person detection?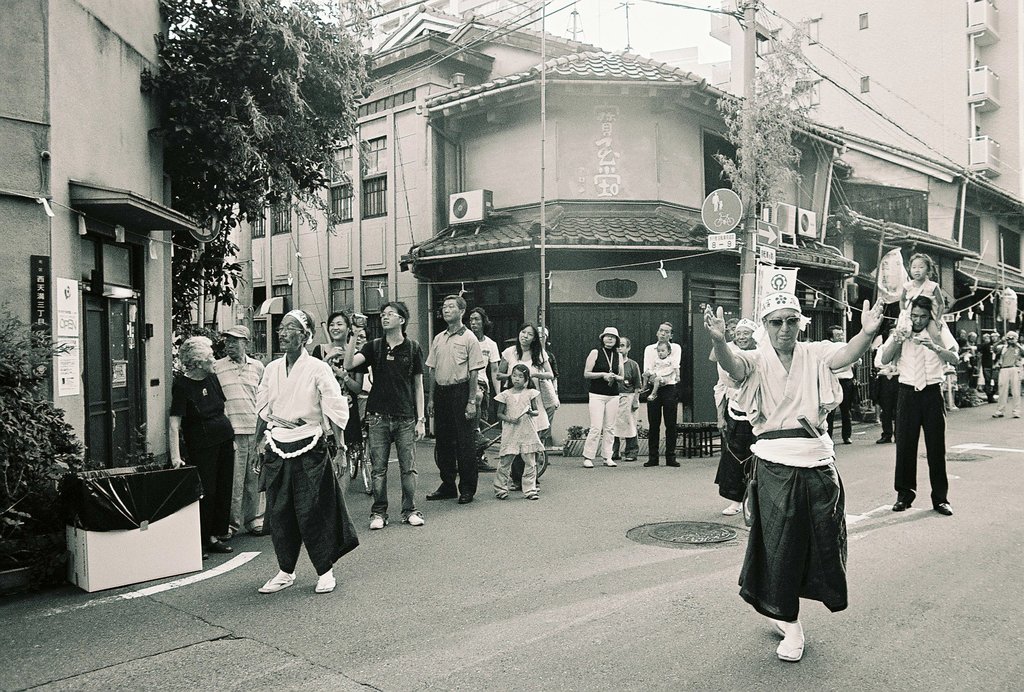
box=[897, 253, 956, 383]
